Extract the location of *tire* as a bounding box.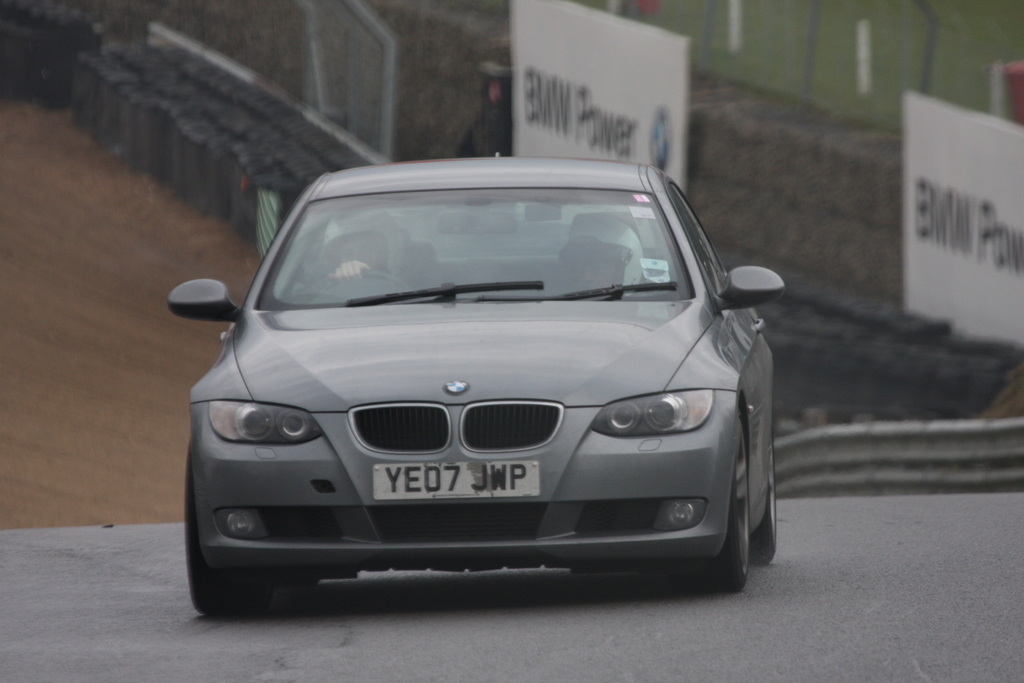
<box>668,416,767,592</box>.
